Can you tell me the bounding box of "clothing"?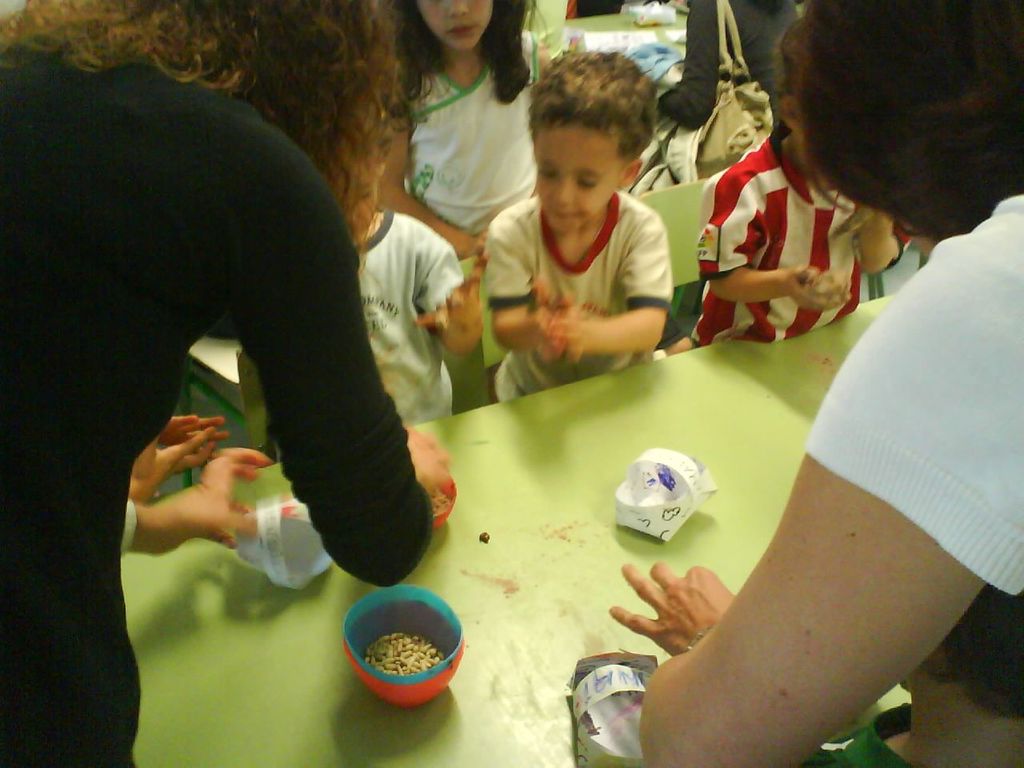
{"x1": 688, "y1": 128, "x2": 910, "y2": 350}.
